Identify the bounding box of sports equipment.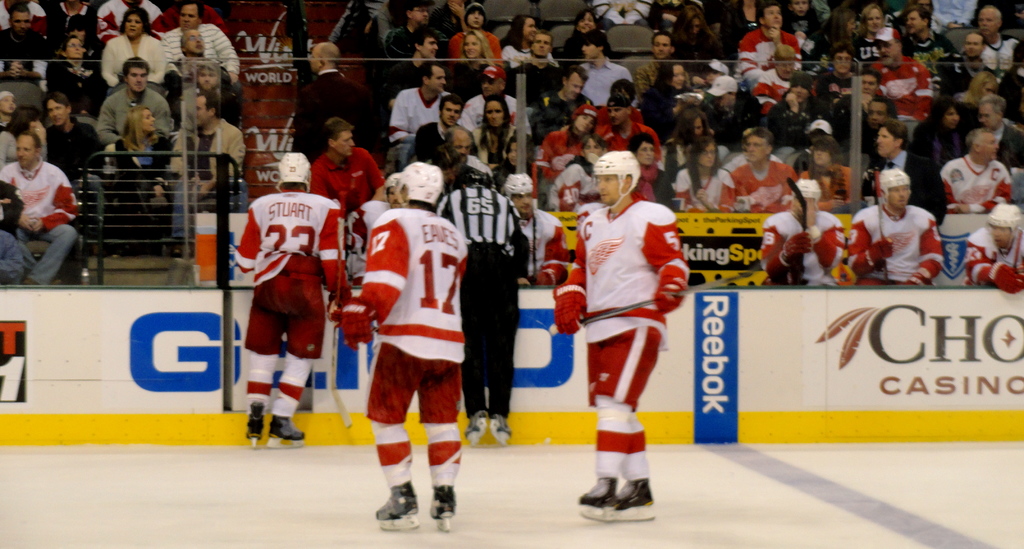
536, 261, 563, 281.
